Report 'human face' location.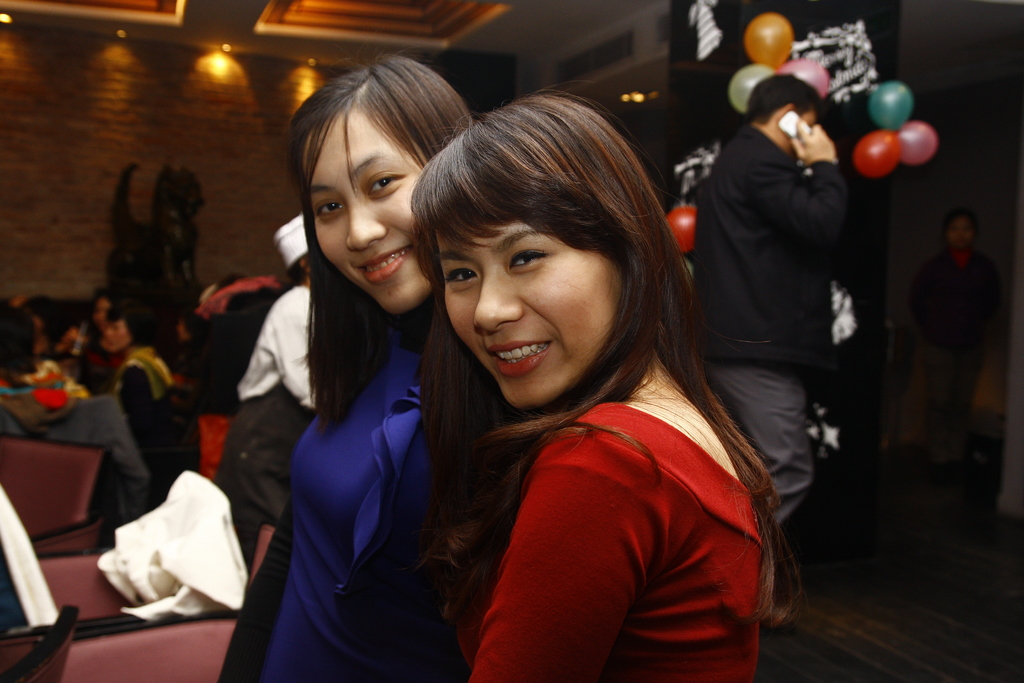
Report: [x1=442, y1=217, x2=620, y2=403].
